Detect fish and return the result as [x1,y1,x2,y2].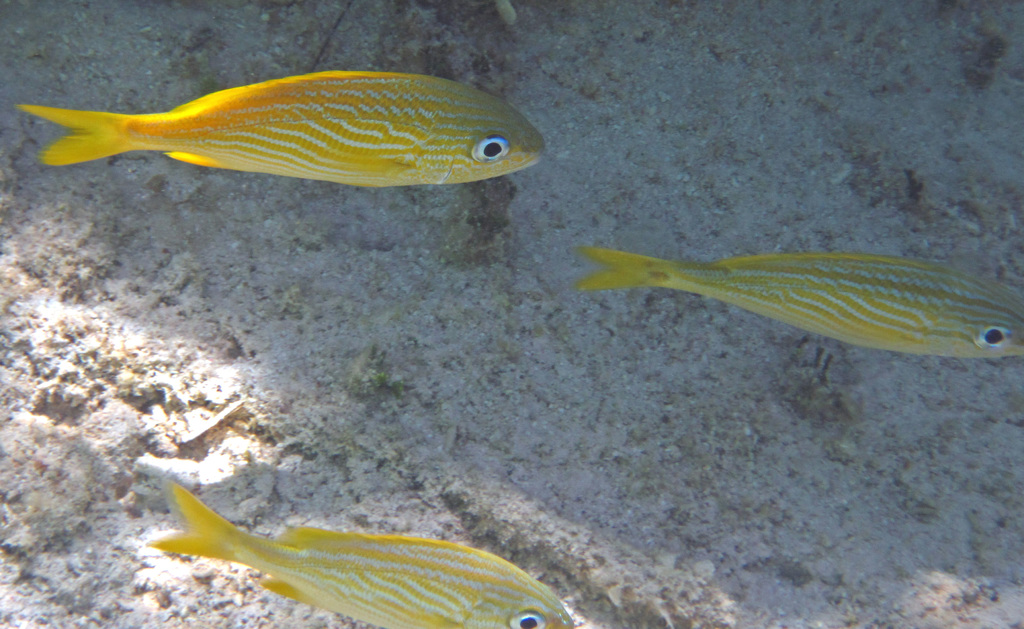
[144,466,568,628].
